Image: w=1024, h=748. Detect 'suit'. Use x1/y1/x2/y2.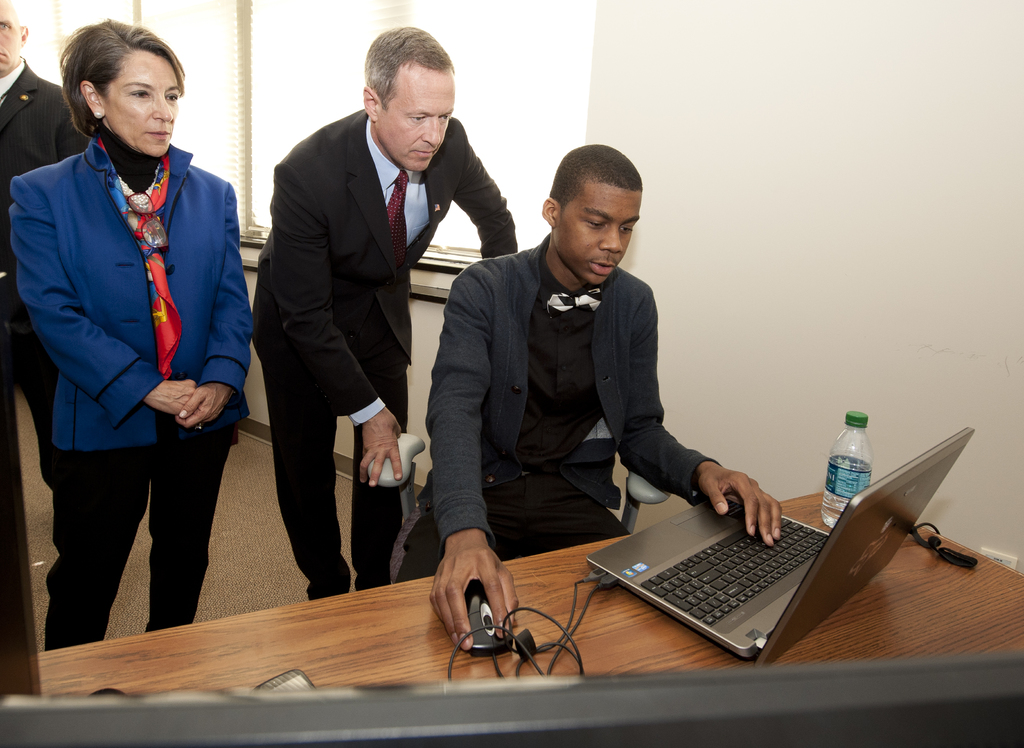
249/47/484/593.
